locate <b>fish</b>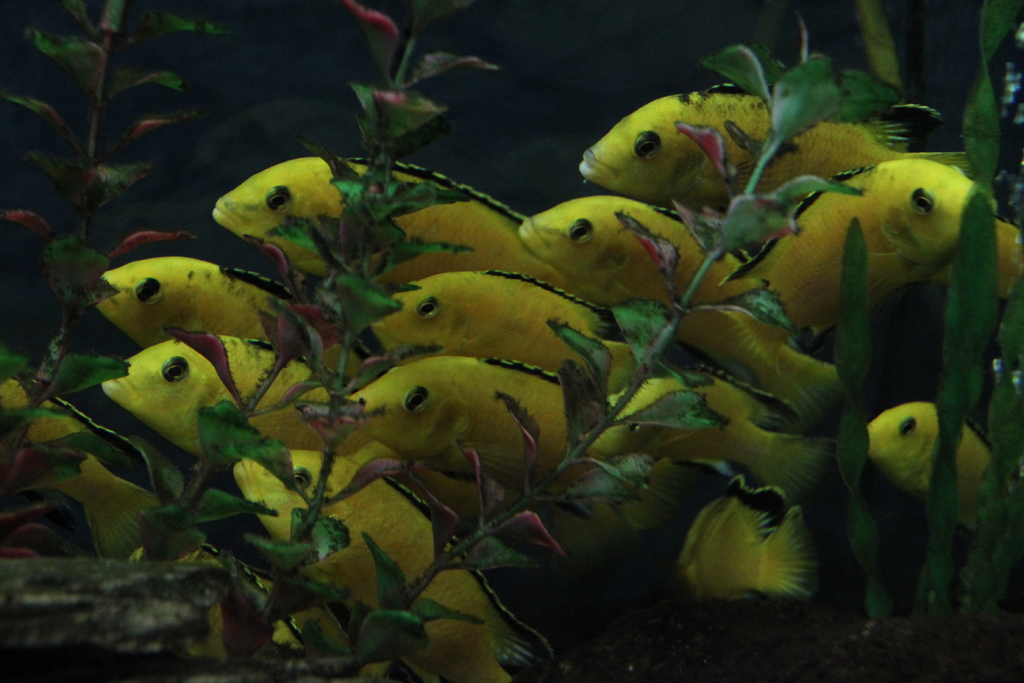
x1=347, y1=351, x2=673, y2=526
